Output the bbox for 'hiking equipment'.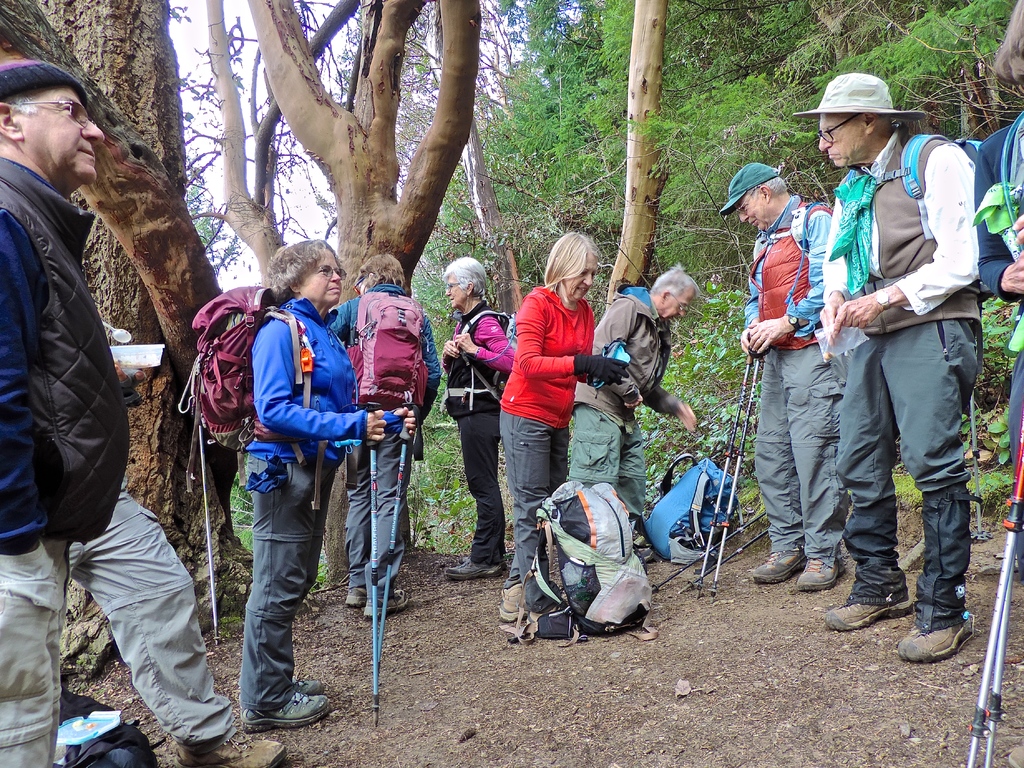
[172,277,357,516].
